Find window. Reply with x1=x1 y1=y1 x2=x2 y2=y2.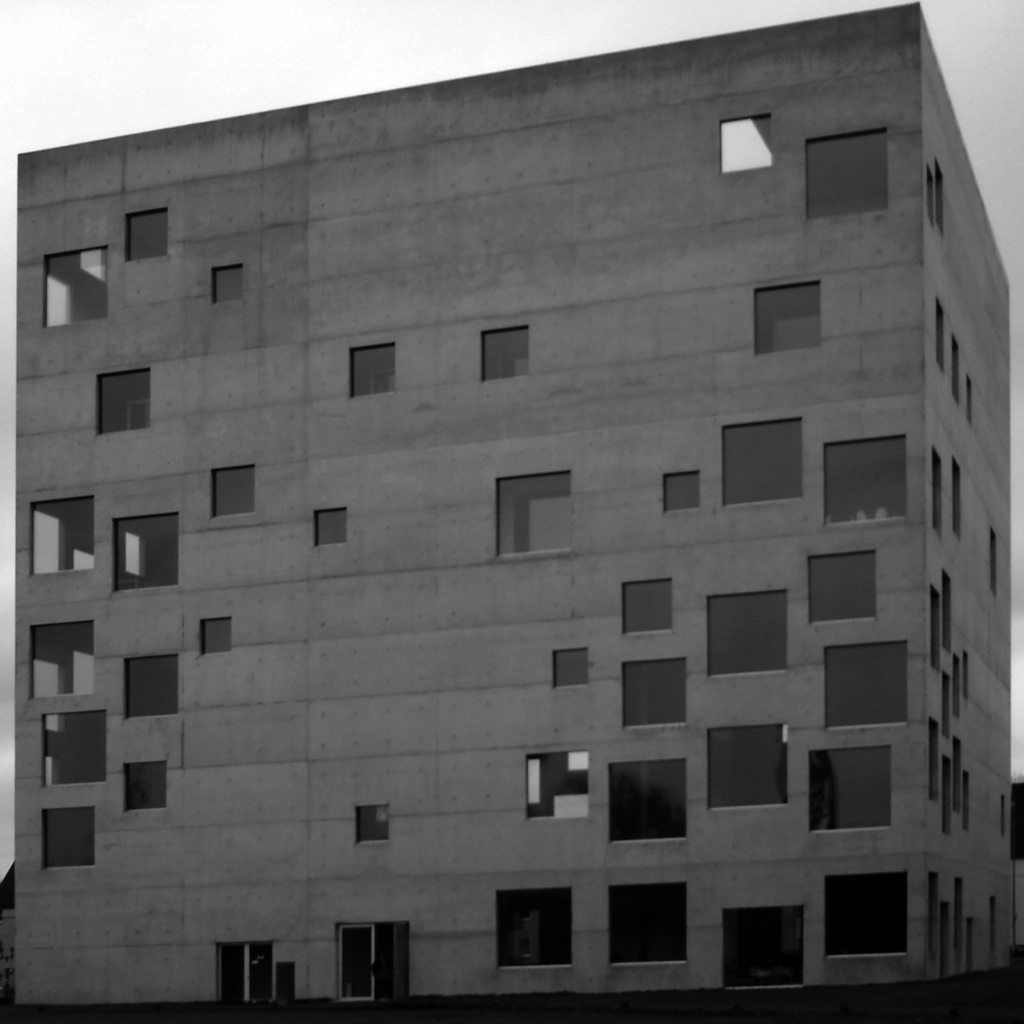
x1=803 y1=746 x2=889 y2=832.
